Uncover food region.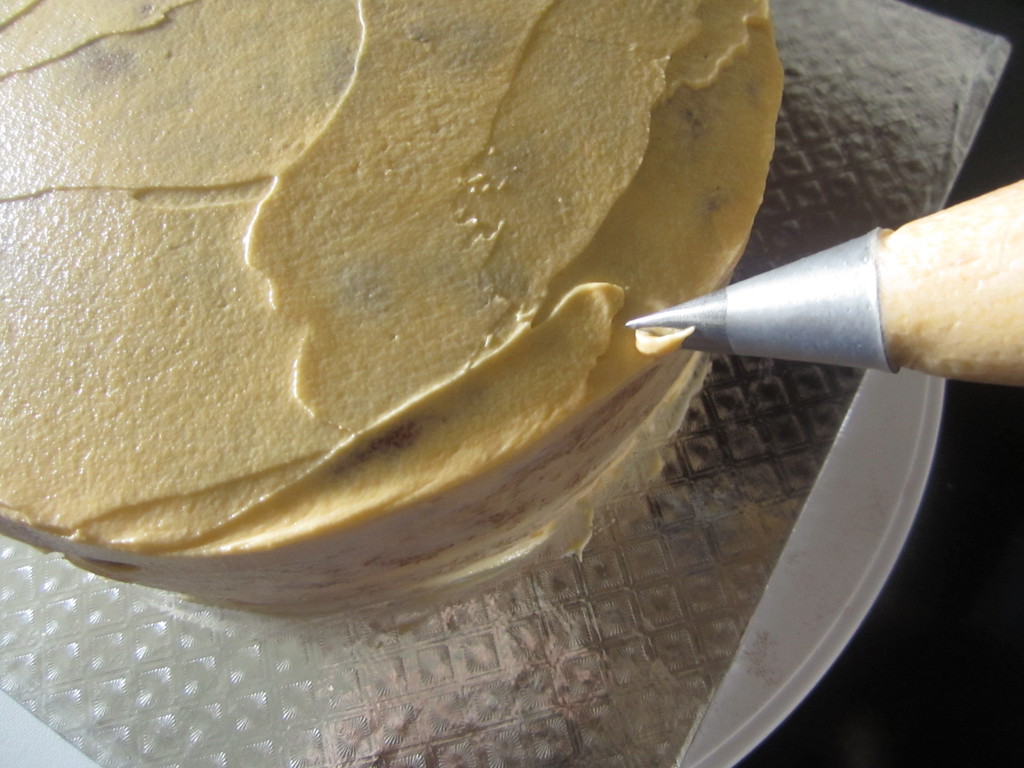
Uncovered: rect(88, 60, 815, 605).
